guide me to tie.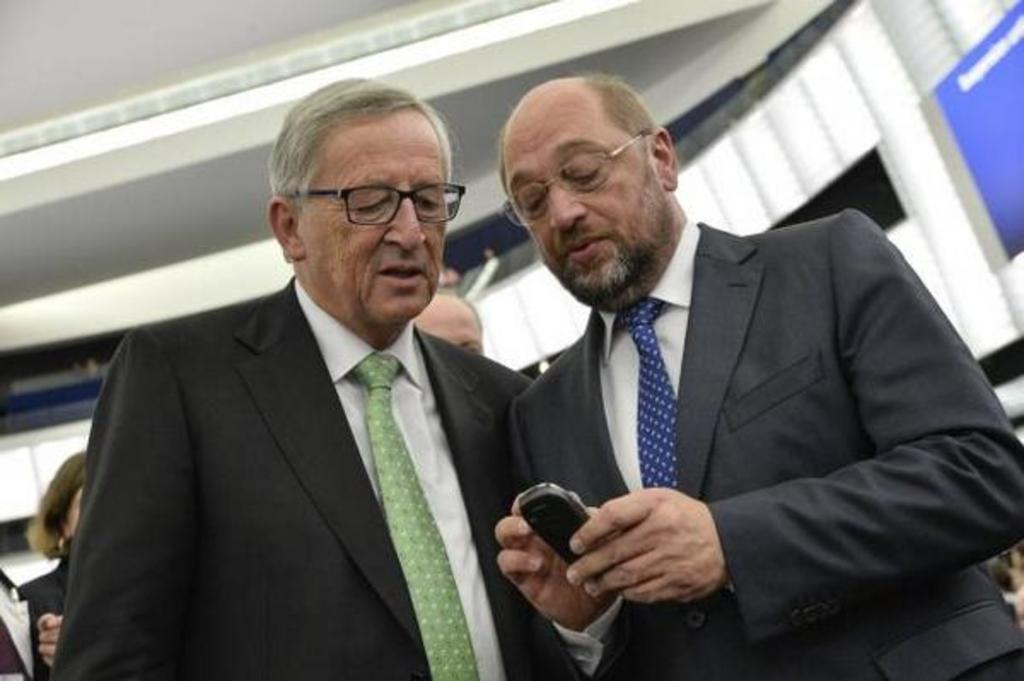
Guidance: [355, 350, 474, 679].
